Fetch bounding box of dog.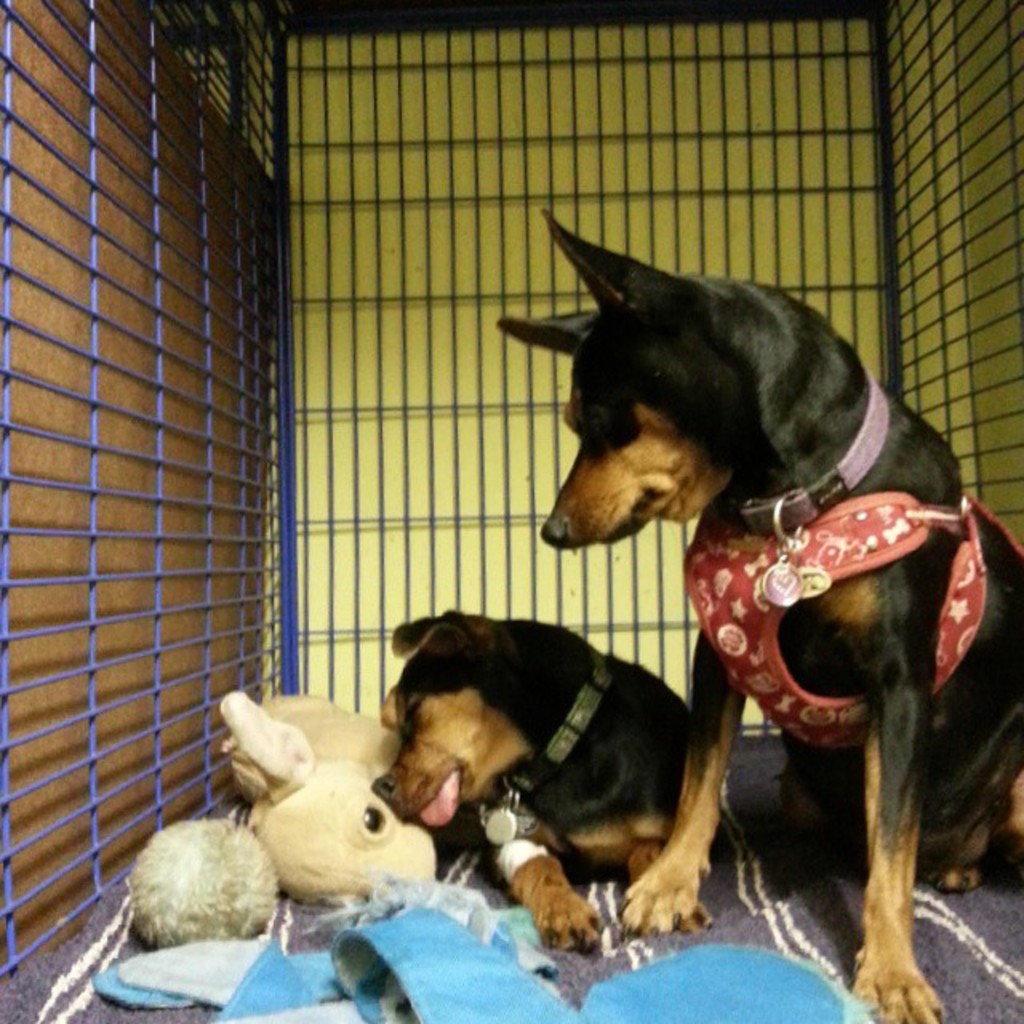
Bbox: [x1=219, y1=685, x2=438, y2=910].
